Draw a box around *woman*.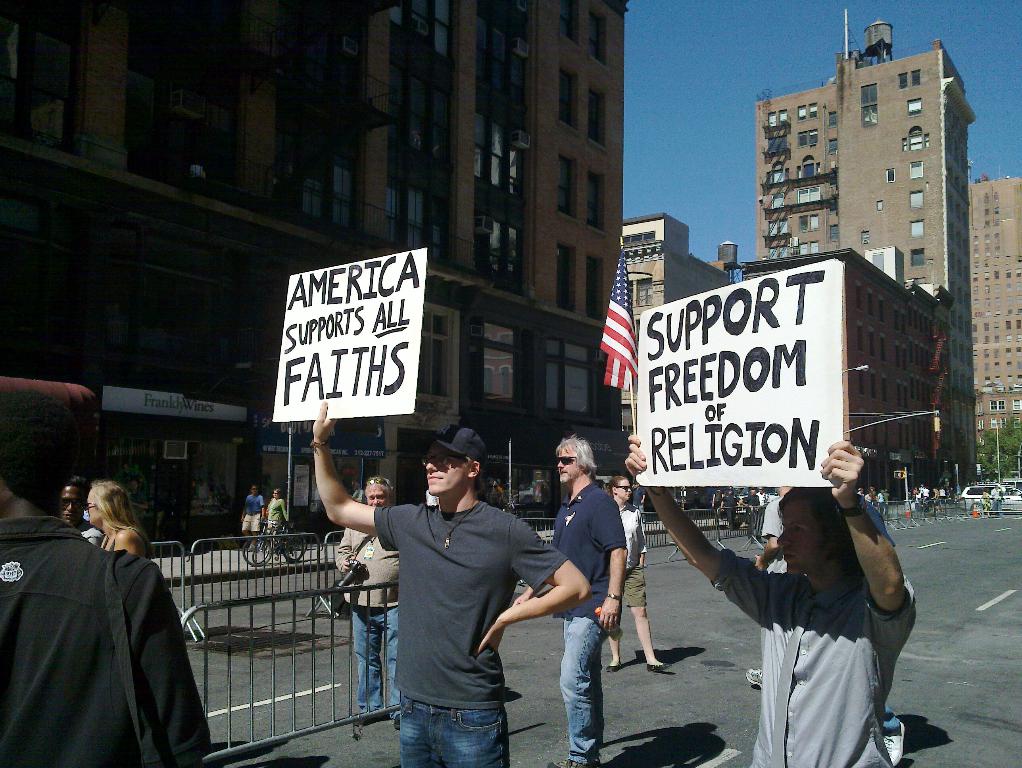
region(603, 479, 674, 670).
